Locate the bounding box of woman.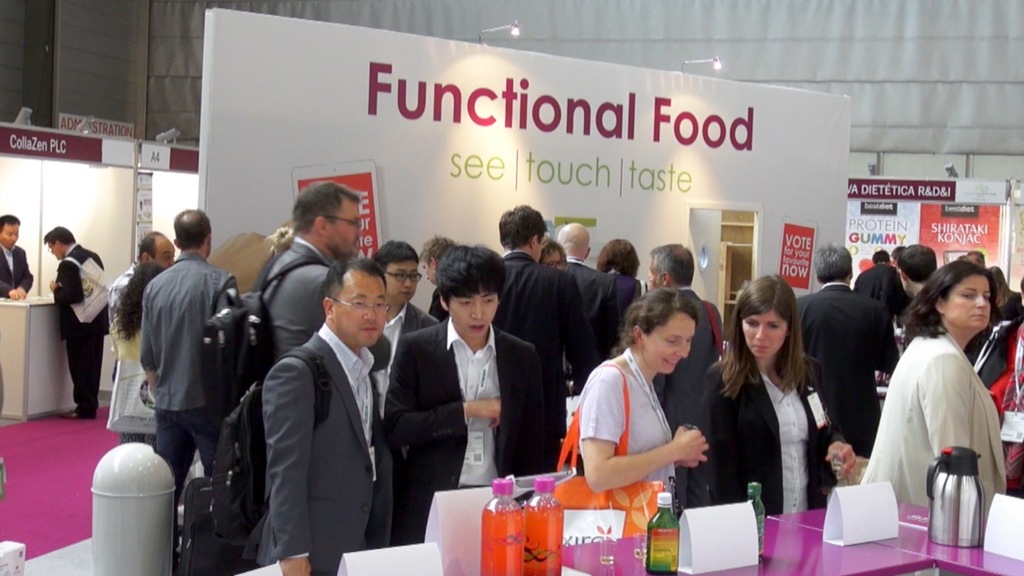
Bounding box: rect(726, 287, 837, 528).
